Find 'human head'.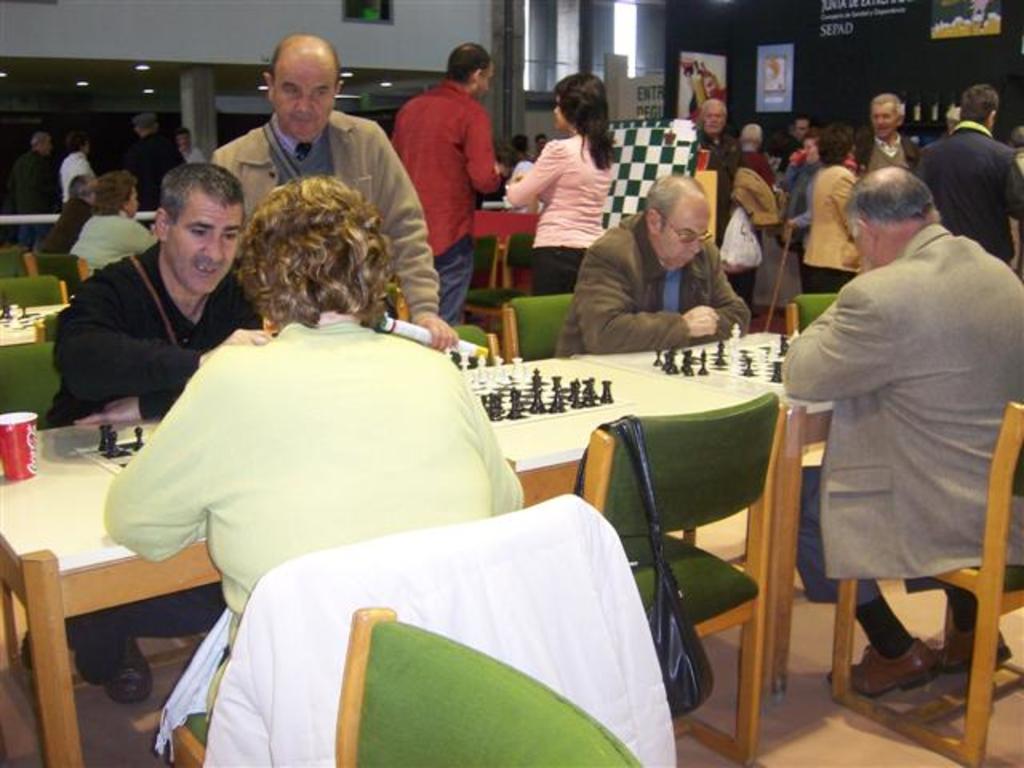
739:123:762:147.
